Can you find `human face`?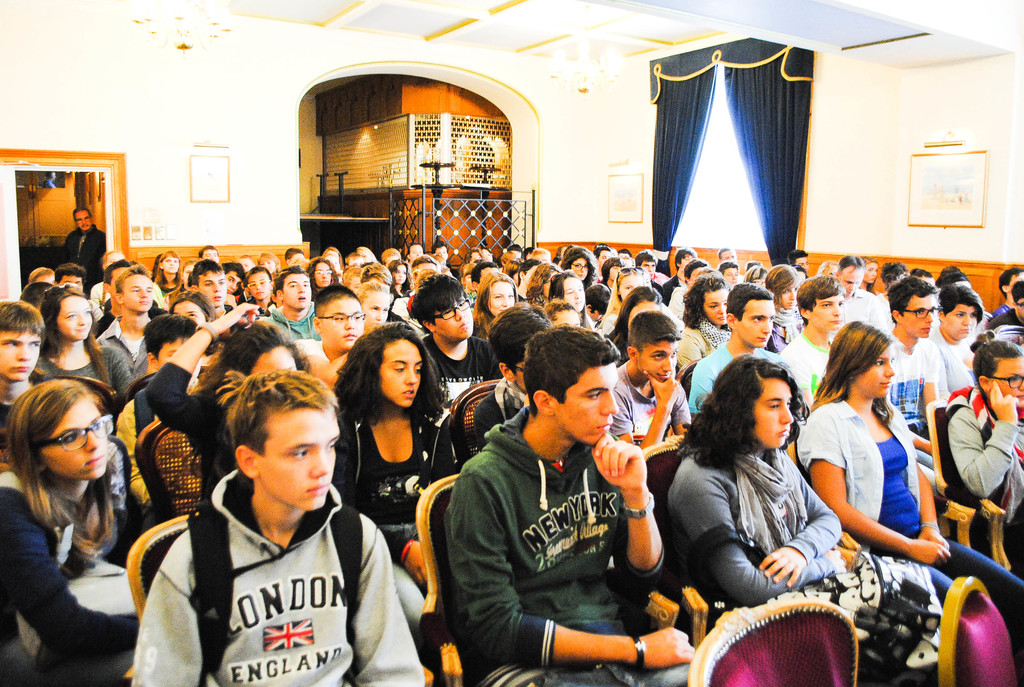
Yes, bounding box: 283 271 308 308.
